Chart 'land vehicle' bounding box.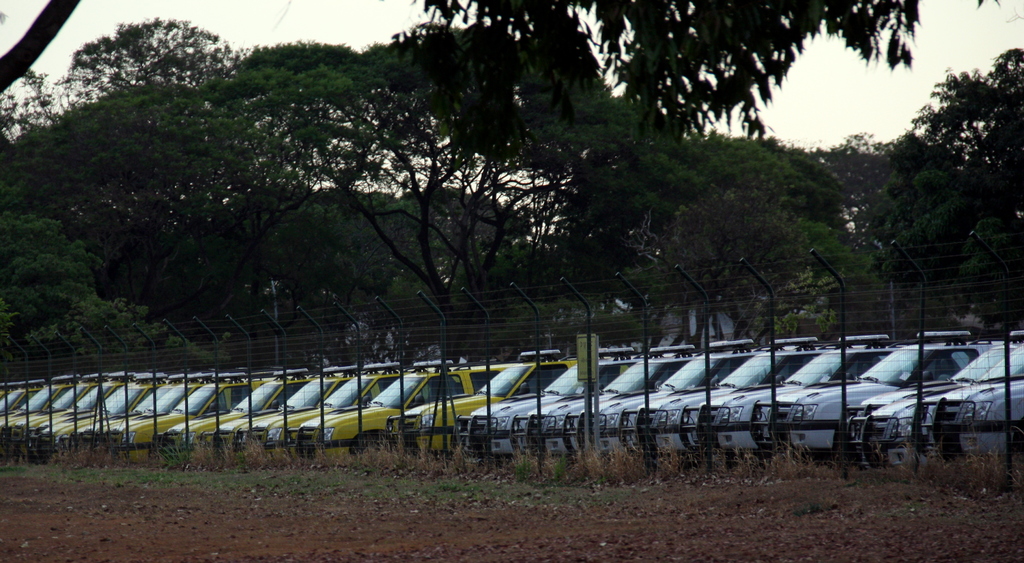
Charted: left=450, top=348, right=644, bottom=461.
